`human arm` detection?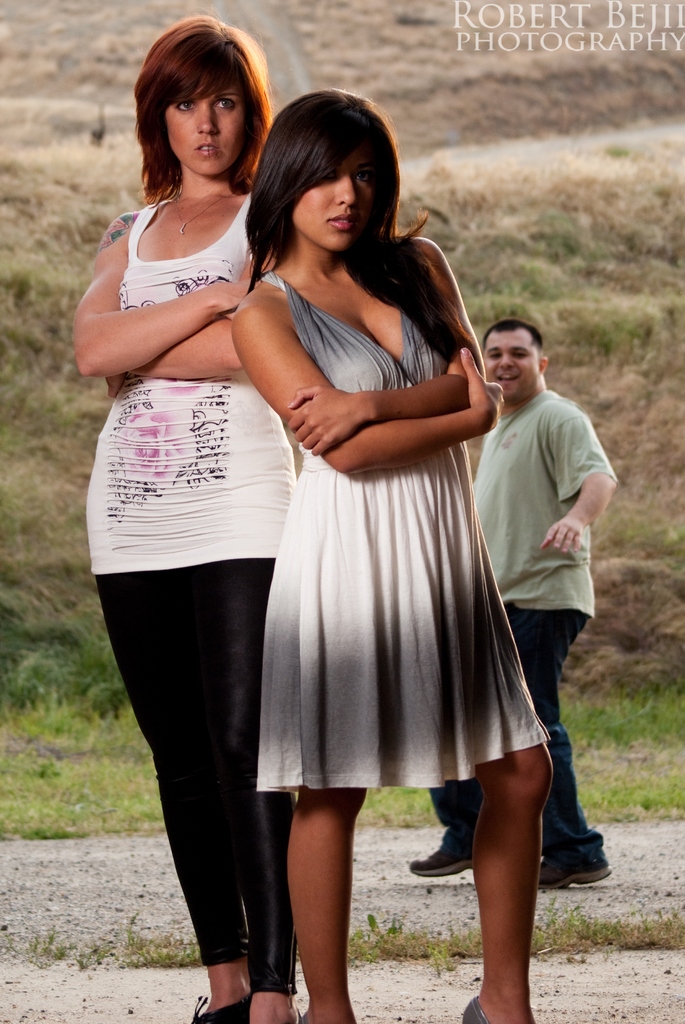
<region>283, 228, 500, 463</region>
